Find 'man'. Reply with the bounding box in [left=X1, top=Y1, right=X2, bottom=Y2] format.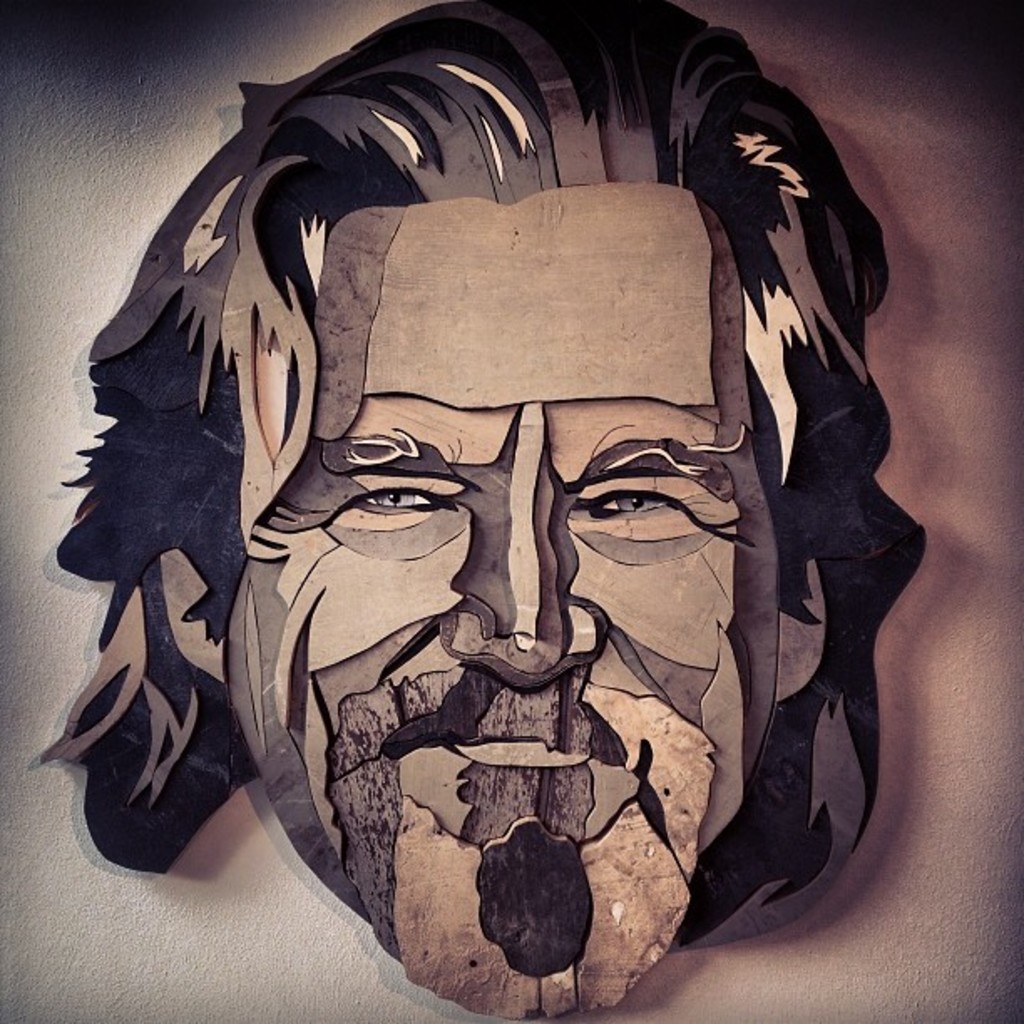
[left=50, top=2, right=965, bottom=1023].
